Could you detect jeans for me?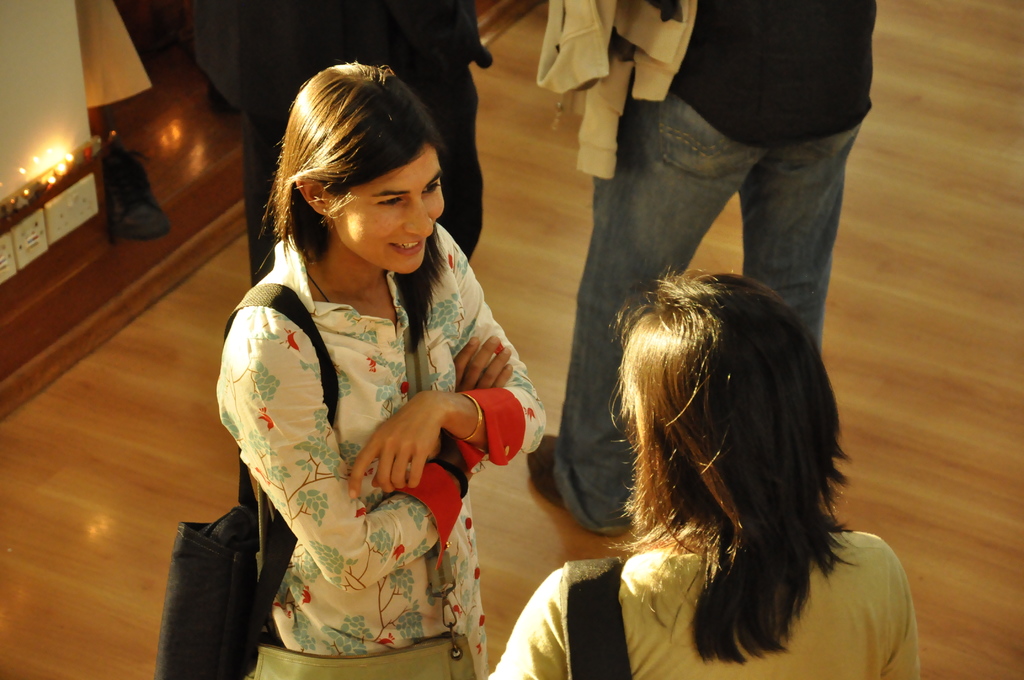
Detection result: 580, 76, 891, 344.
